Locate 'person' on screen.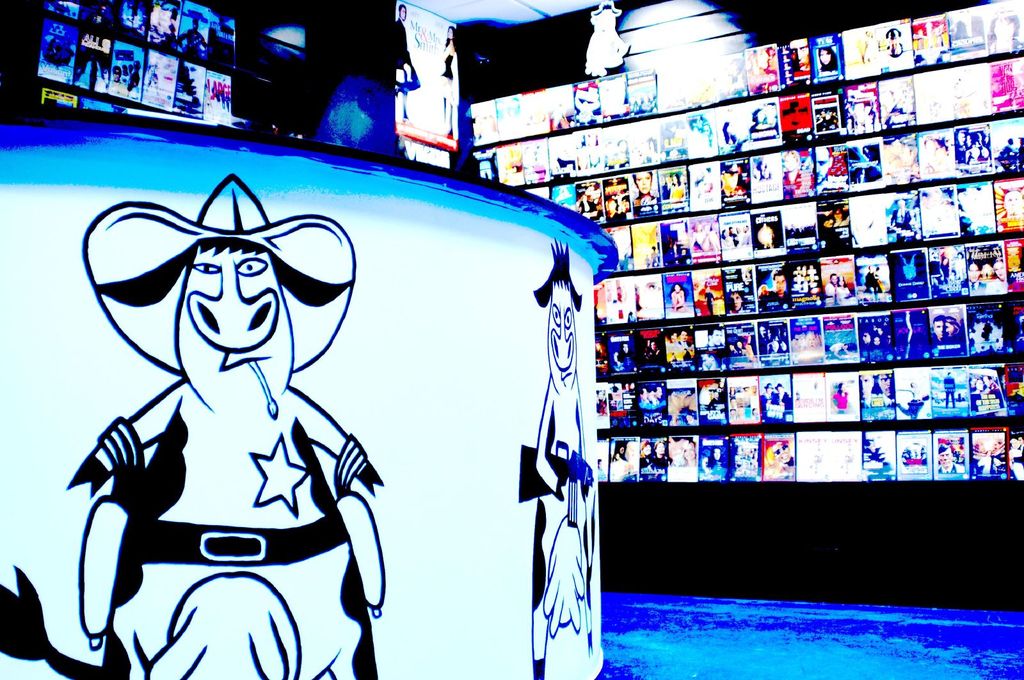
On screen at (941,369,956,411).
